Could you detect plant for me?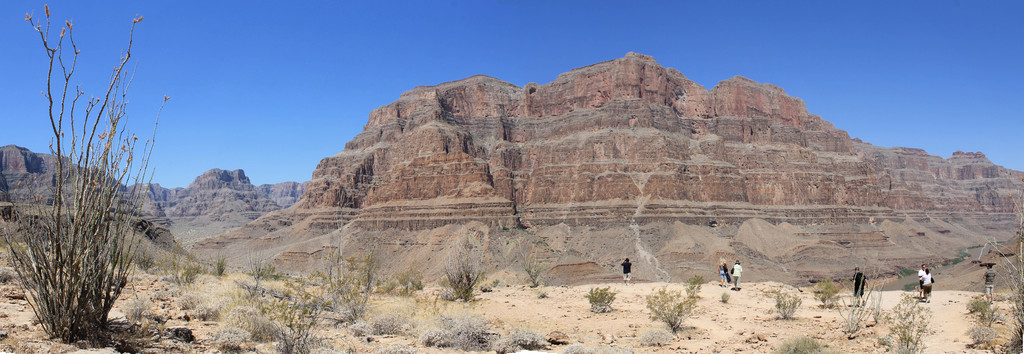
Detection result: pyautogui.locateOnScreen(771, 280, 803, 321).
